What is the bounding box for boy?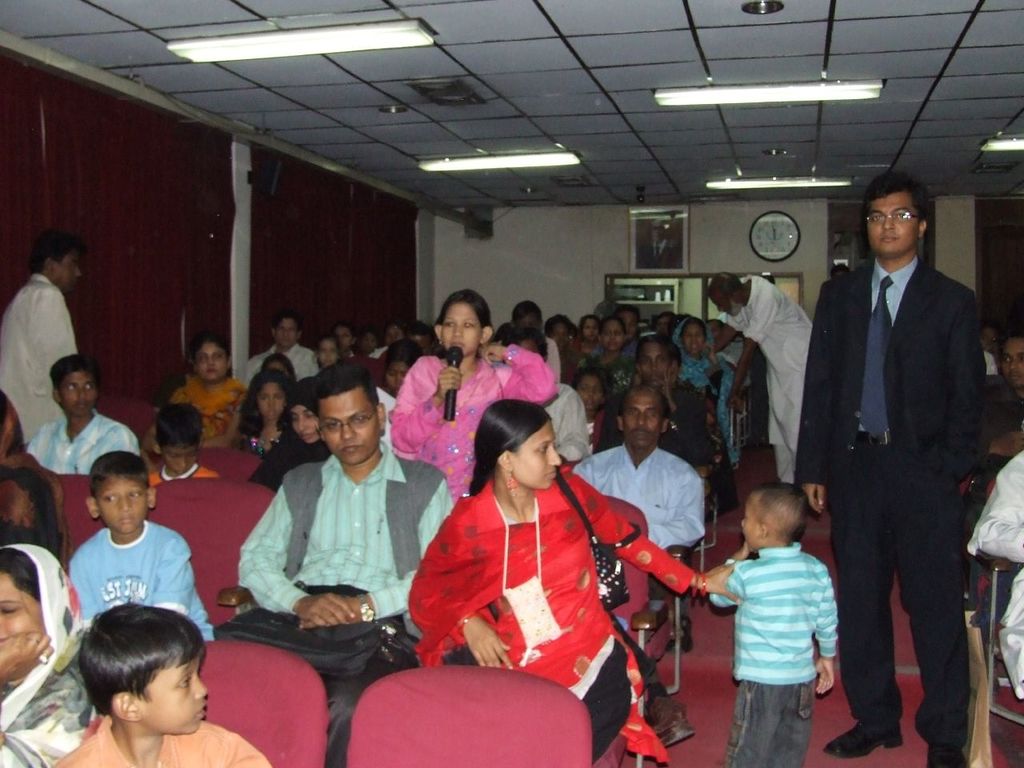
region(53, 597, 273, 767).
